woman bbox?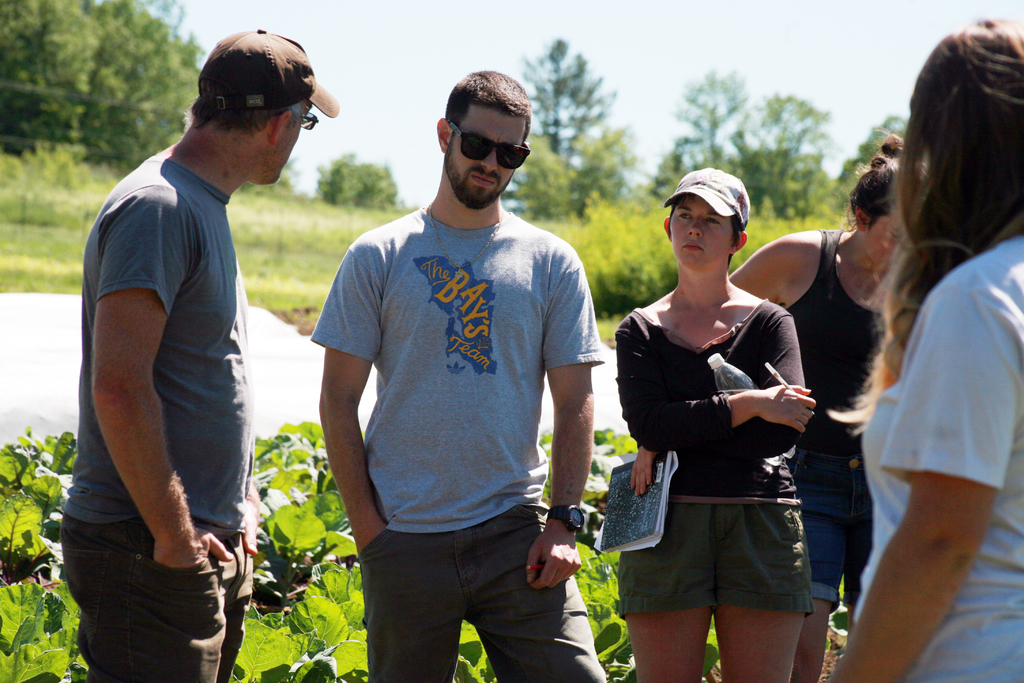
833, 37, 1023, 671
